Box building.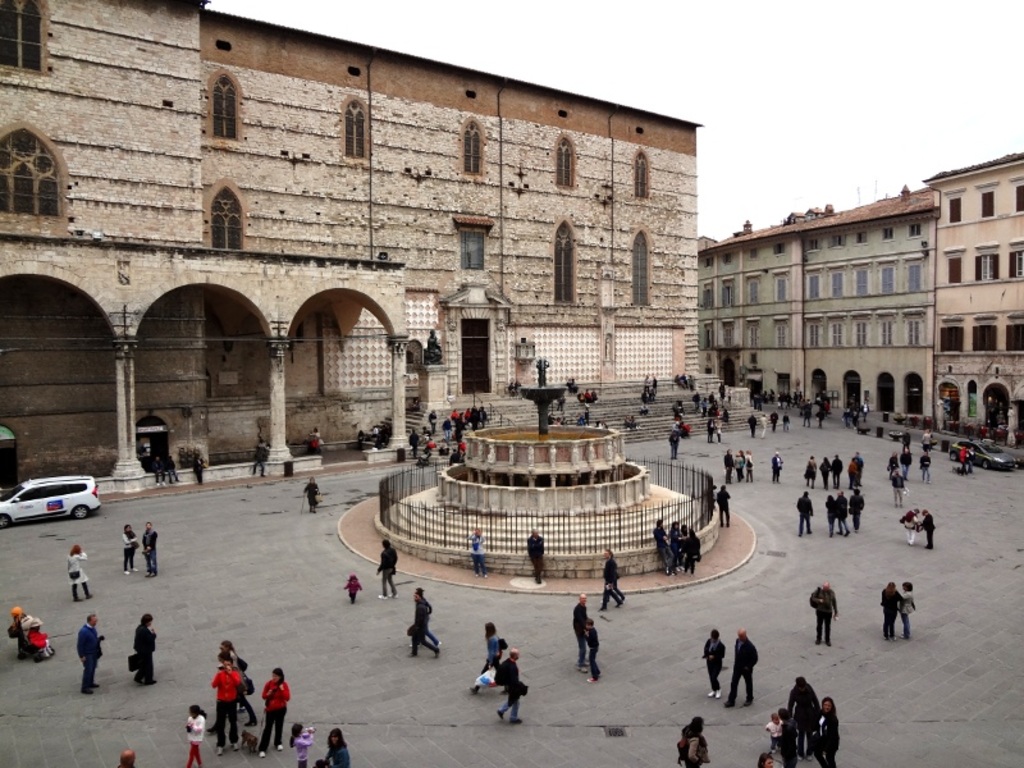
(0, 0, 781, 502).
